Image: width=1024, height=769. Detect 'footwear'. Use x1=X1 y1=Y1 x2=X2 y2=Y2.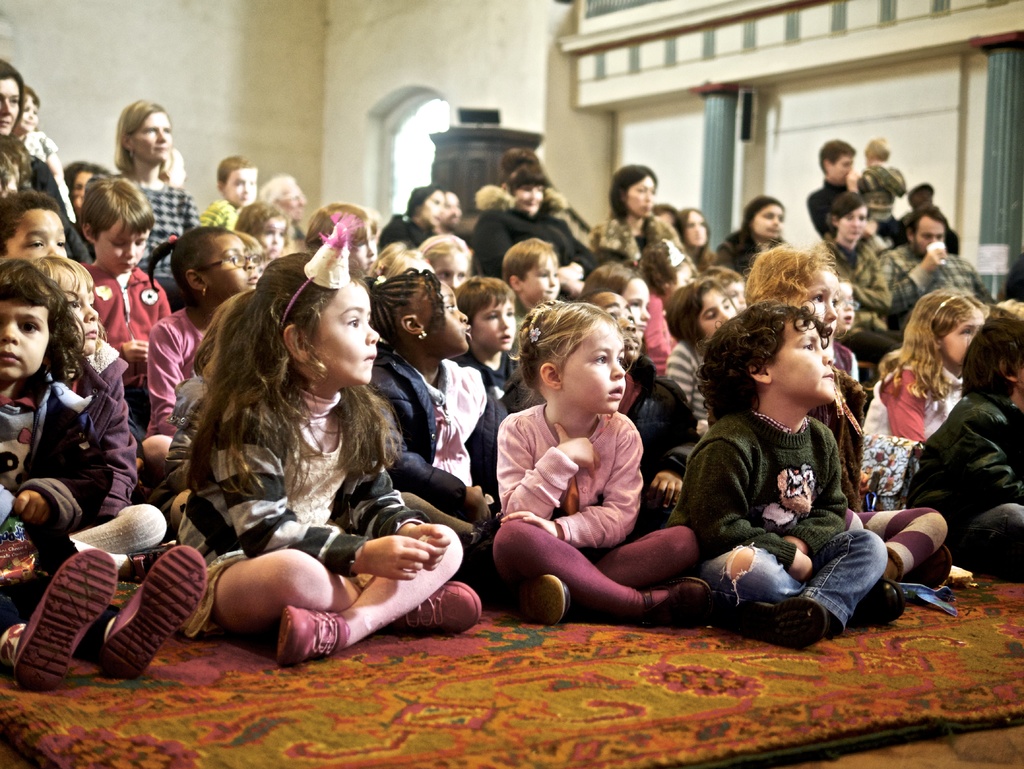
x1=245 y1=608 x2=352 y2=667.
